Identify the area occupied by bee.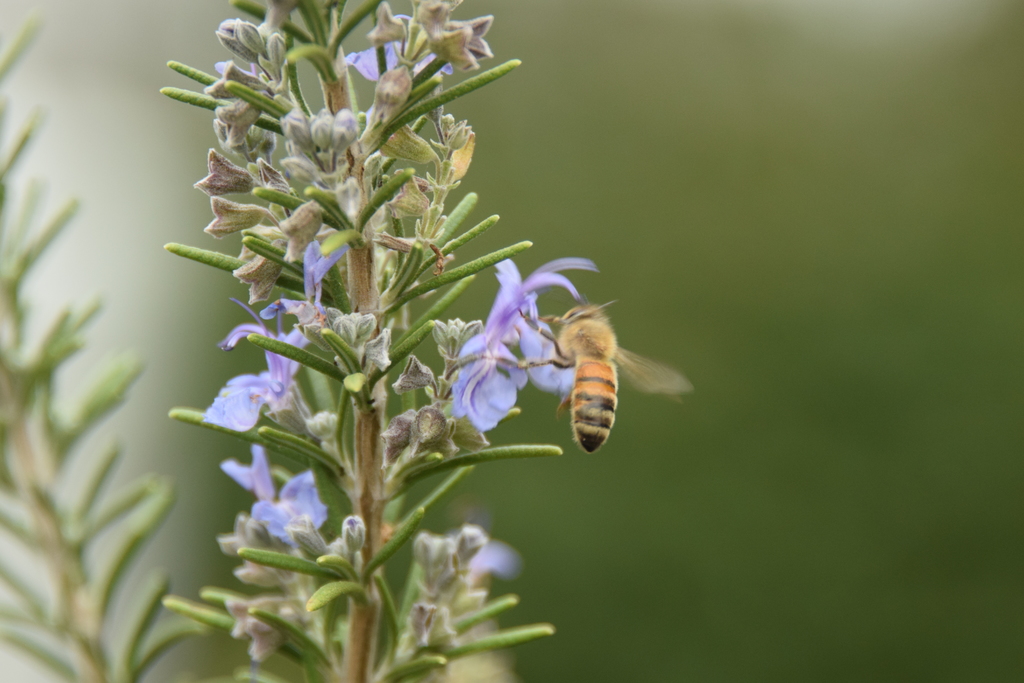
Area: bbox=(530, 293, 676, 465).
